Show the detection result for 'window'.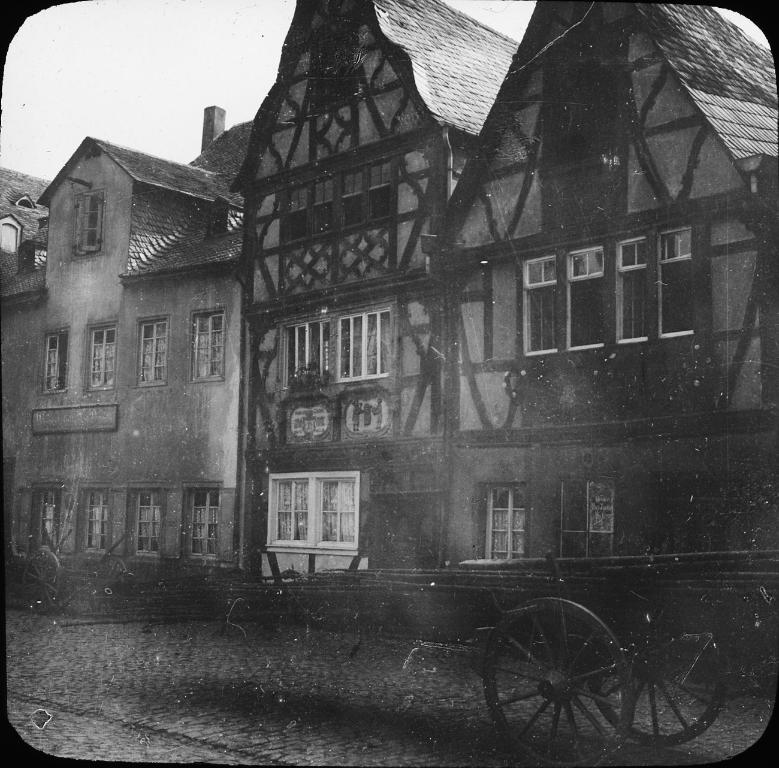
313 473 361 546.
